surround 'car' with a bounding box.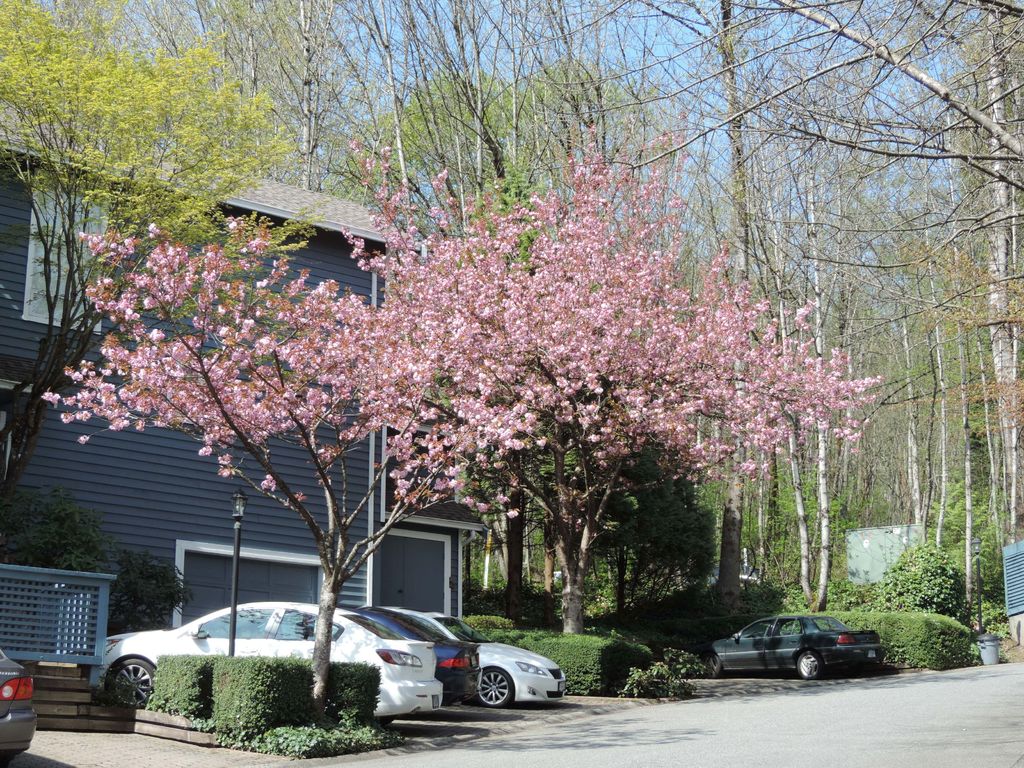
BBox(415, 604, 562, 716).
